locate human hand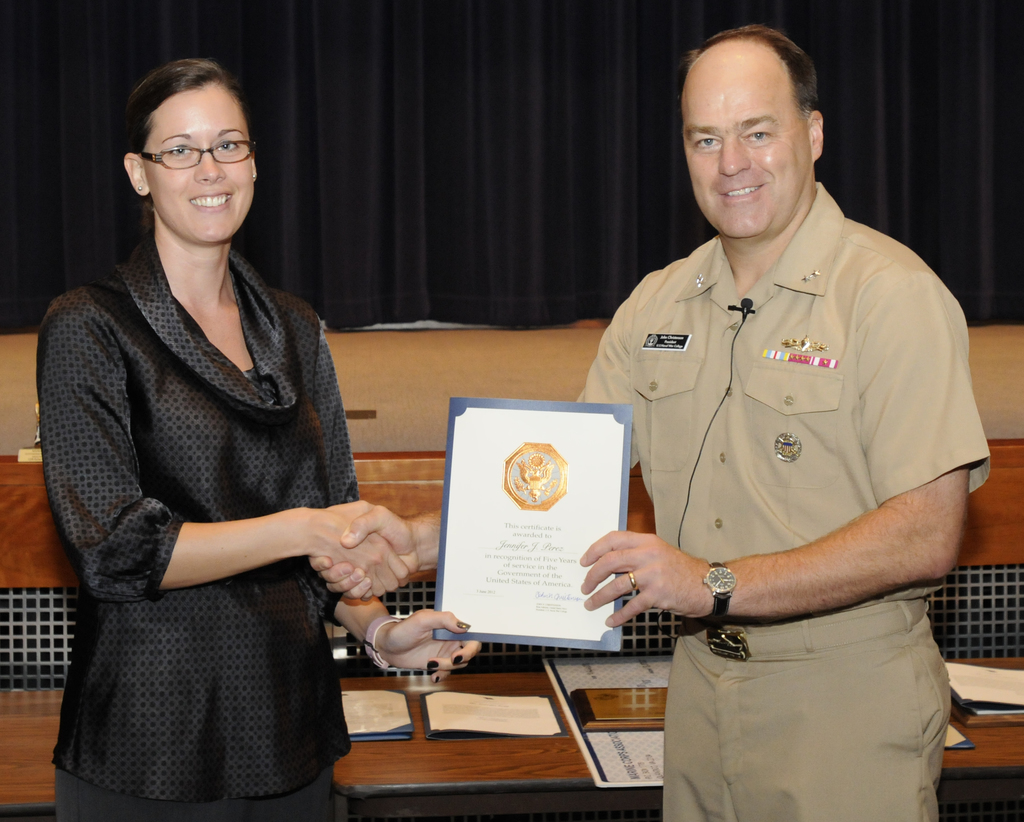
bbox=[576, 524, 723, 633]
